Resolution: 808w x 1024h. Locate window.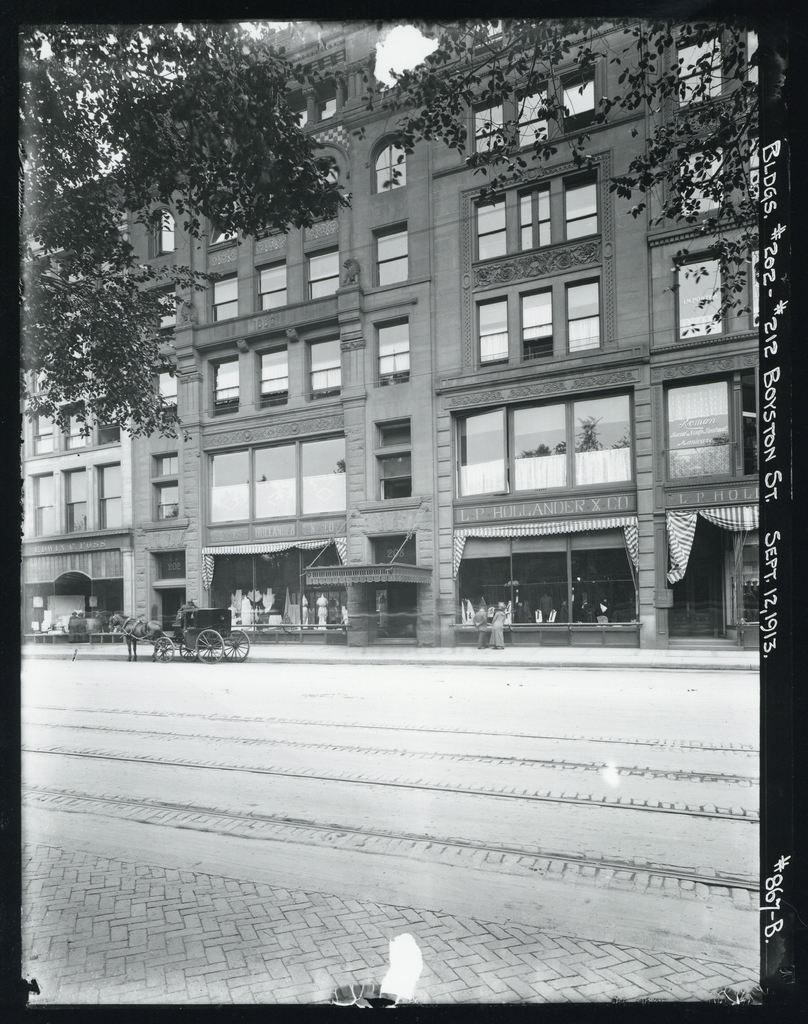
box(255, 265, 290, 311).
